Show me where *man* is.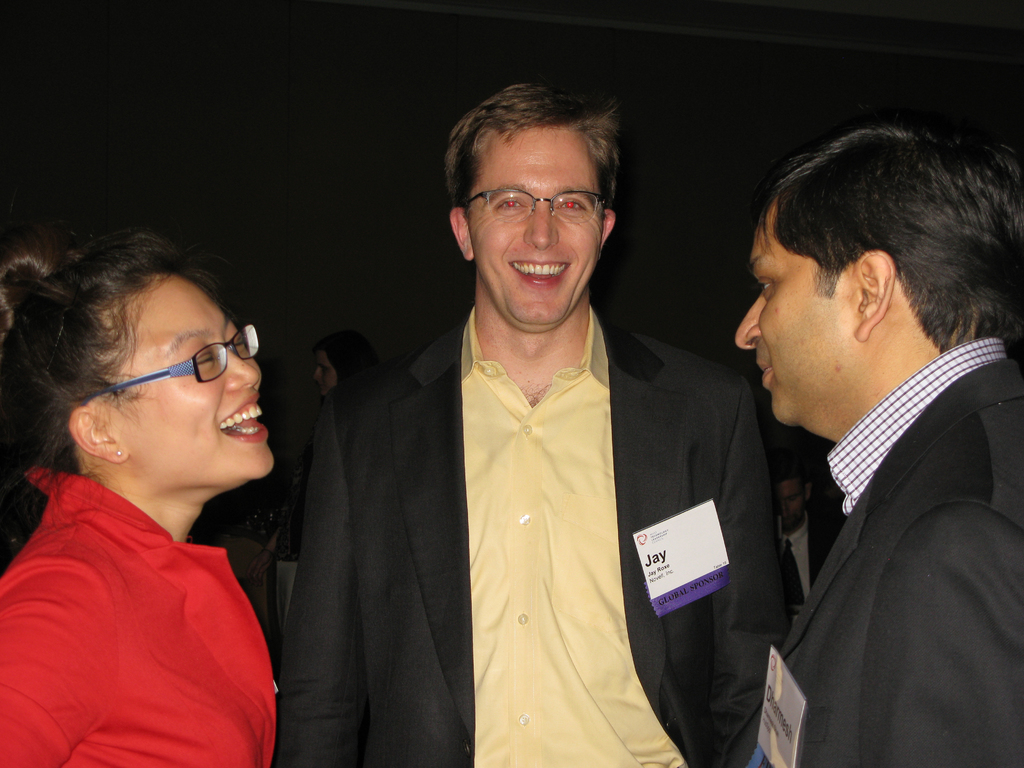
*man* is at <region>769, 474, 842, 611</region>.
